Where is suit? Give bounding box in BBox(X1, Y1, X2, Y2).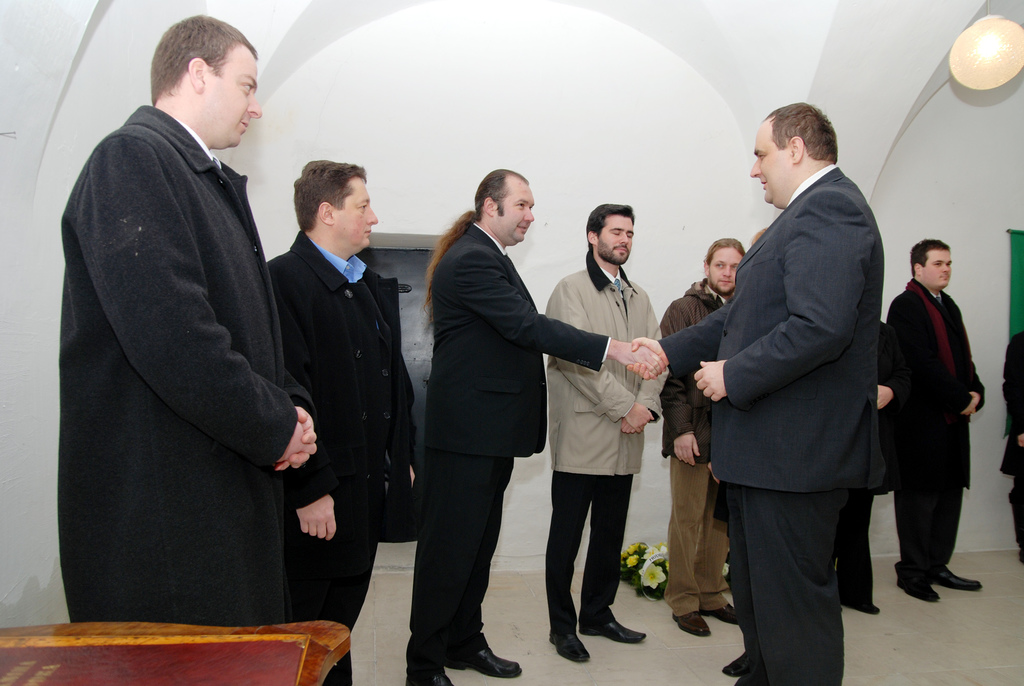
BBox(659, 165, 883, 685).
